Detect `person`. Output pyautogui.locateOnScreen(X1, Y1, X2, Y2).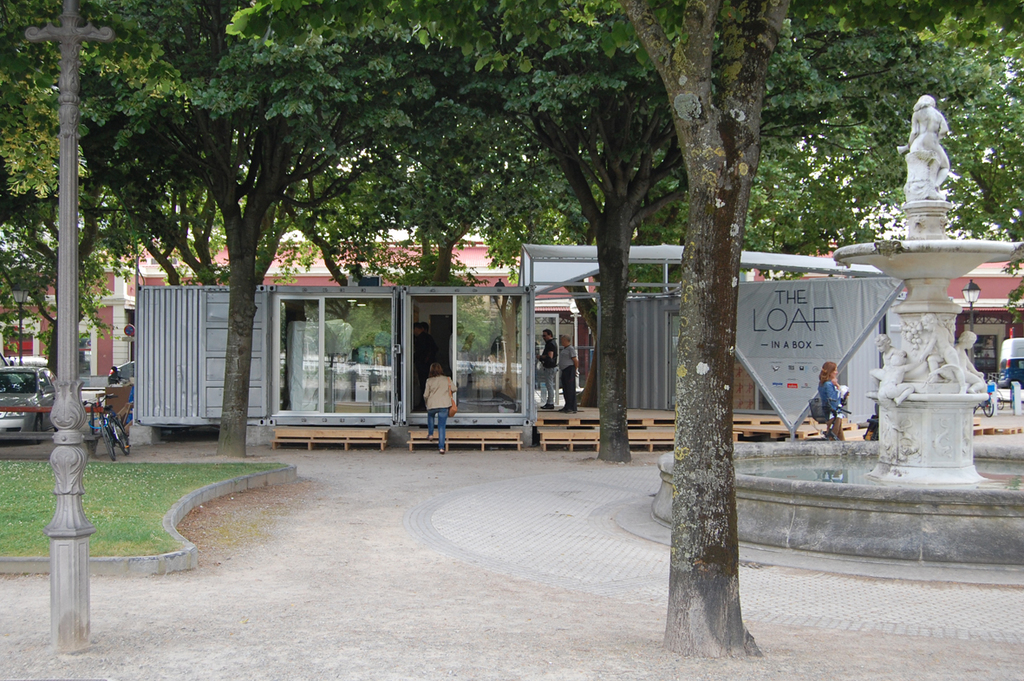
pyautogui.locateOnScreen(421, 361, 457, 454).
